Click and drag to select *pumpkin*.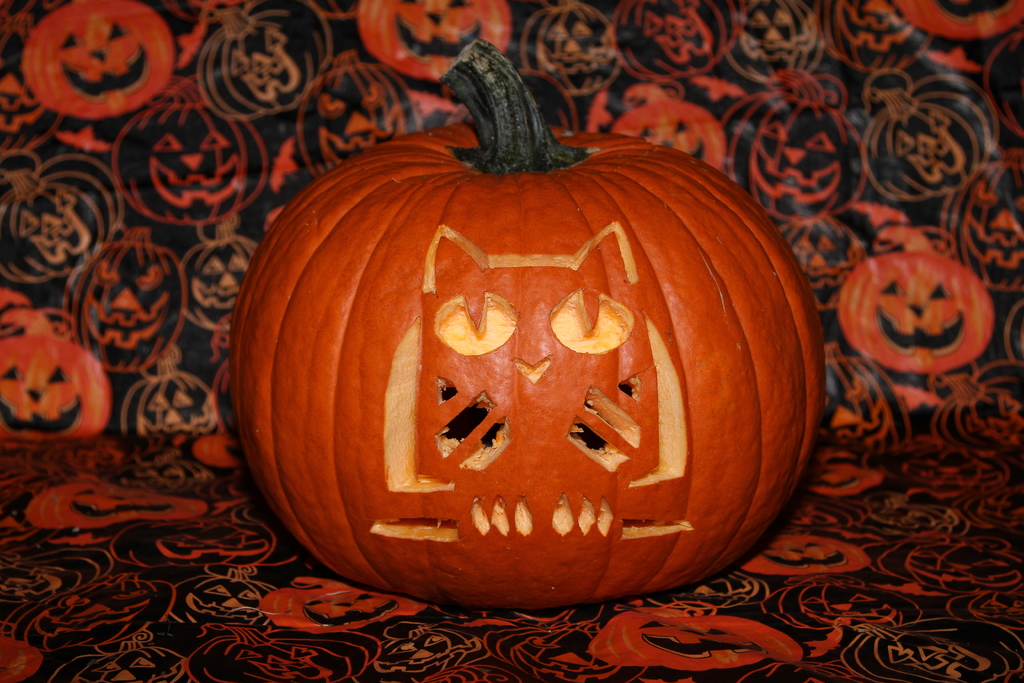
Selection: select_region(227, 43, 833, 612).
